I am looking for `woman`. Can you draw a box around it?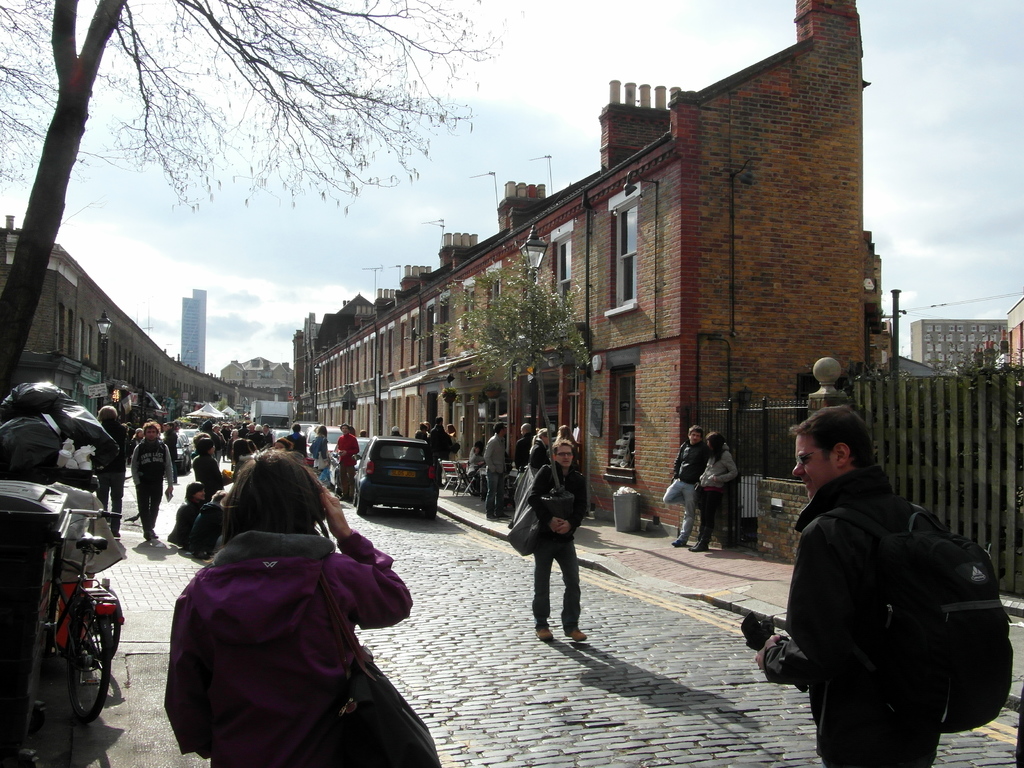
Sure, the bounding box is (left=692, top=431, right=739, bottom=552).
